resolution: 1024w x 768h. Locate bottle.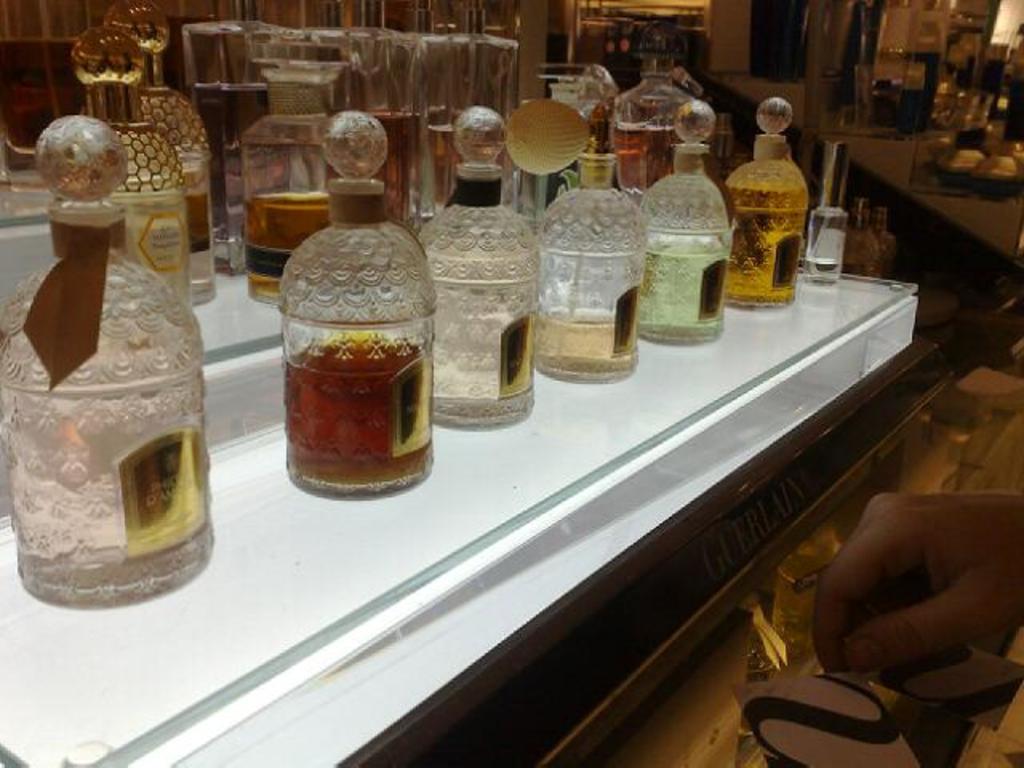
l=75, t=22, r=190, b=309.
